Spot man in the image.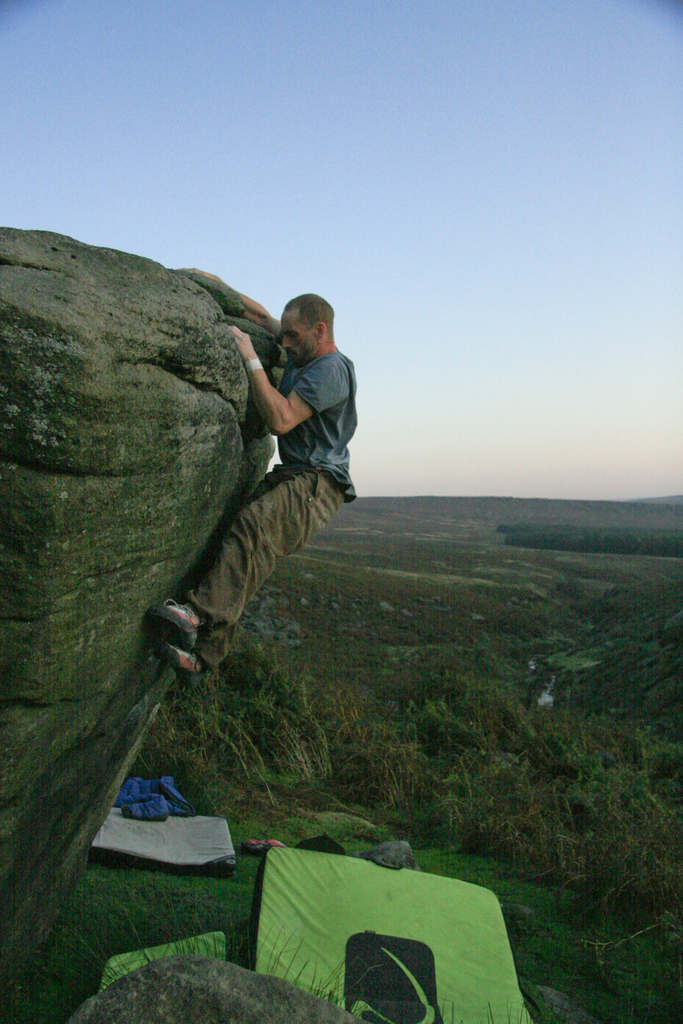
man found at Rect(188, 290, 374, 676).
